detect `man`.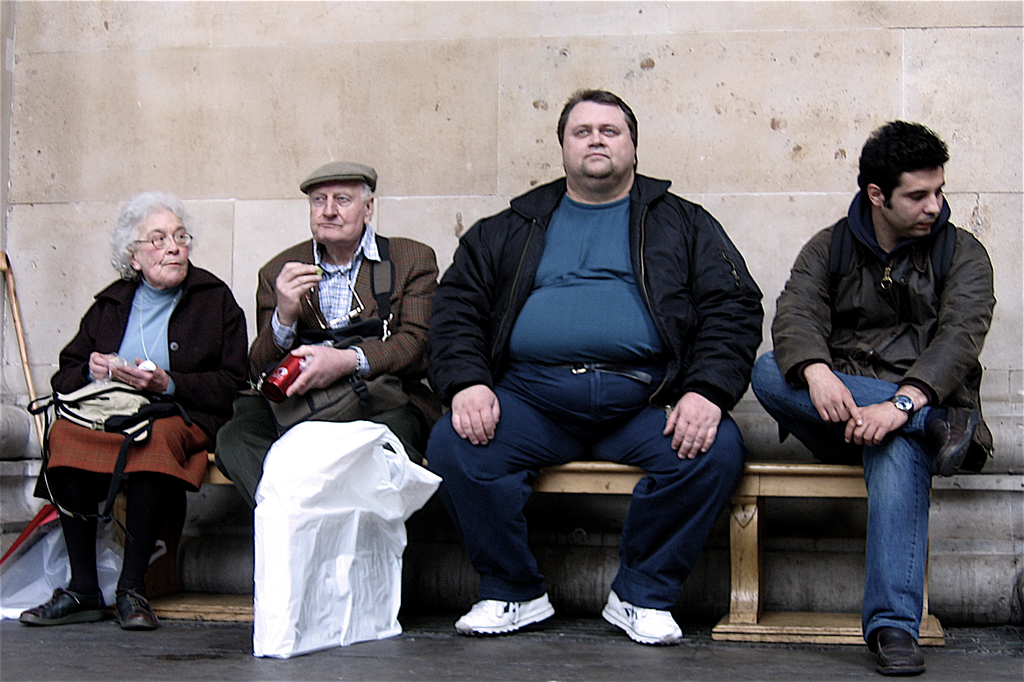
Detected at rect(748, 107, 1004, 676).
